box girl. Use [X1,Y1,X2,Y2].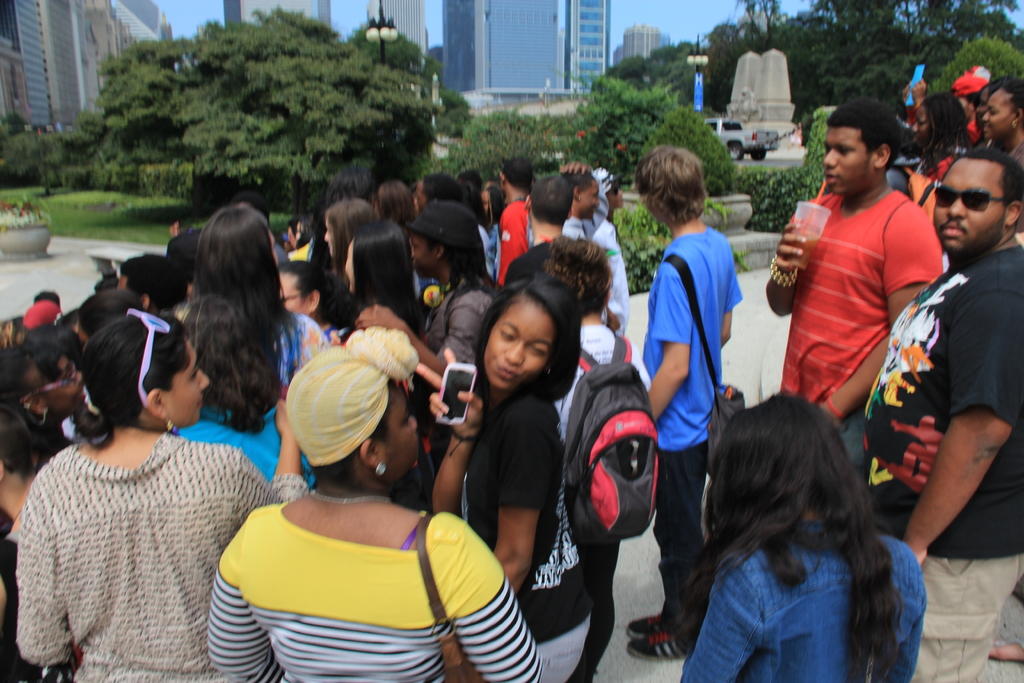
[462,277,559,577].
